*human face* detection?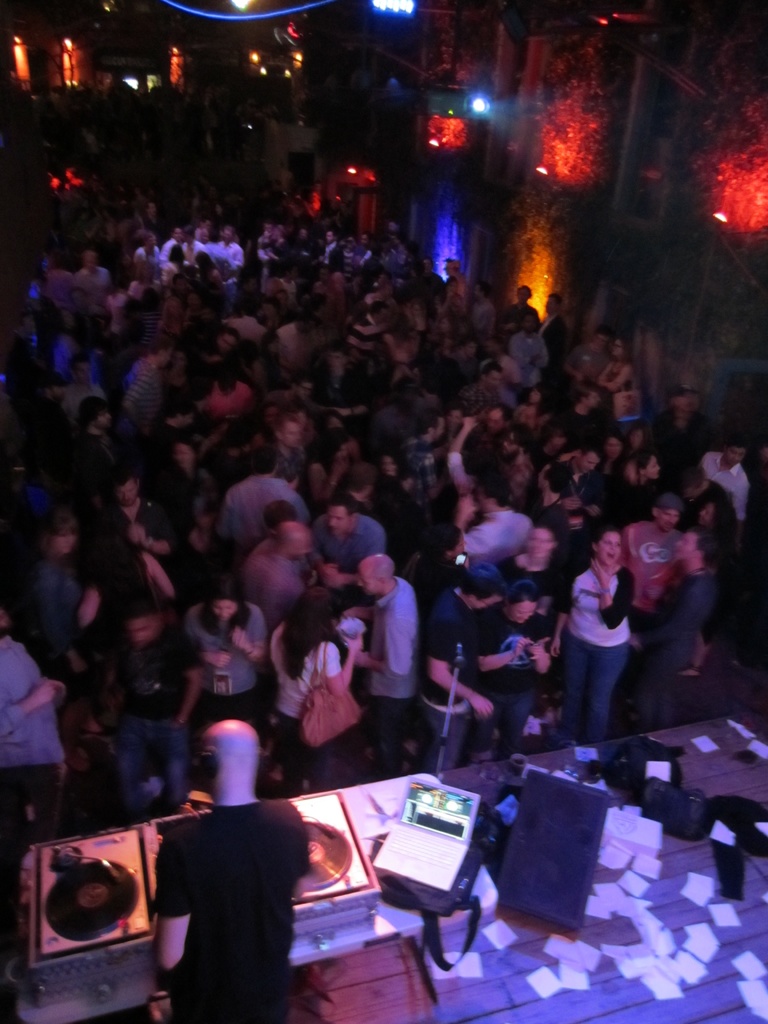
<box>284,422,301,446</box>
